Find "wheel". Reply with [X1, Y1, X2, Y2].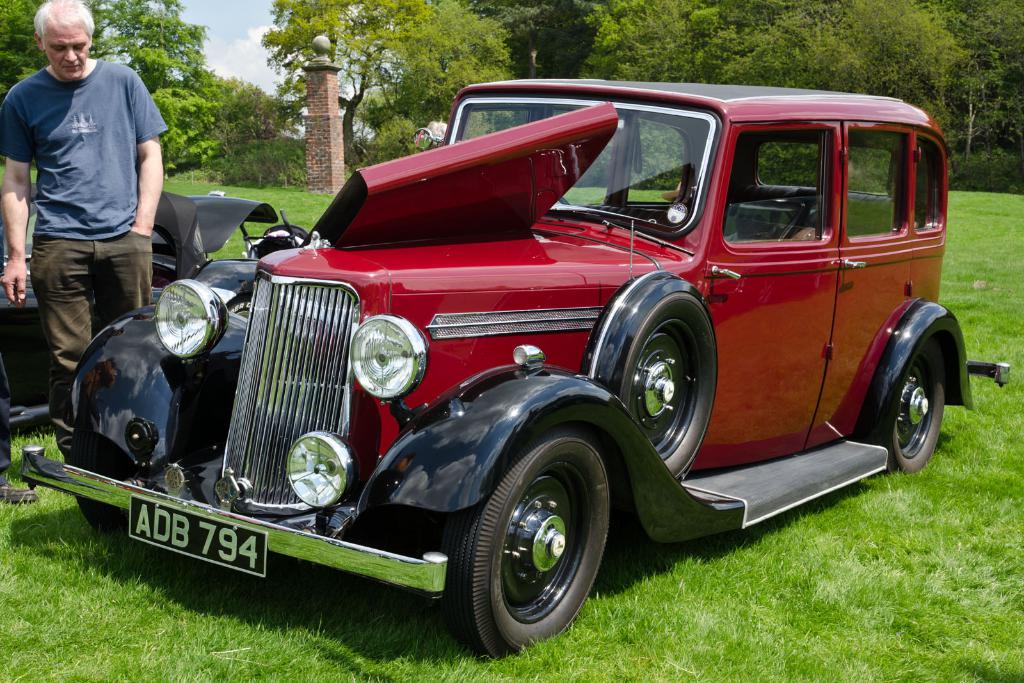
[873, 335, 957, 476].
